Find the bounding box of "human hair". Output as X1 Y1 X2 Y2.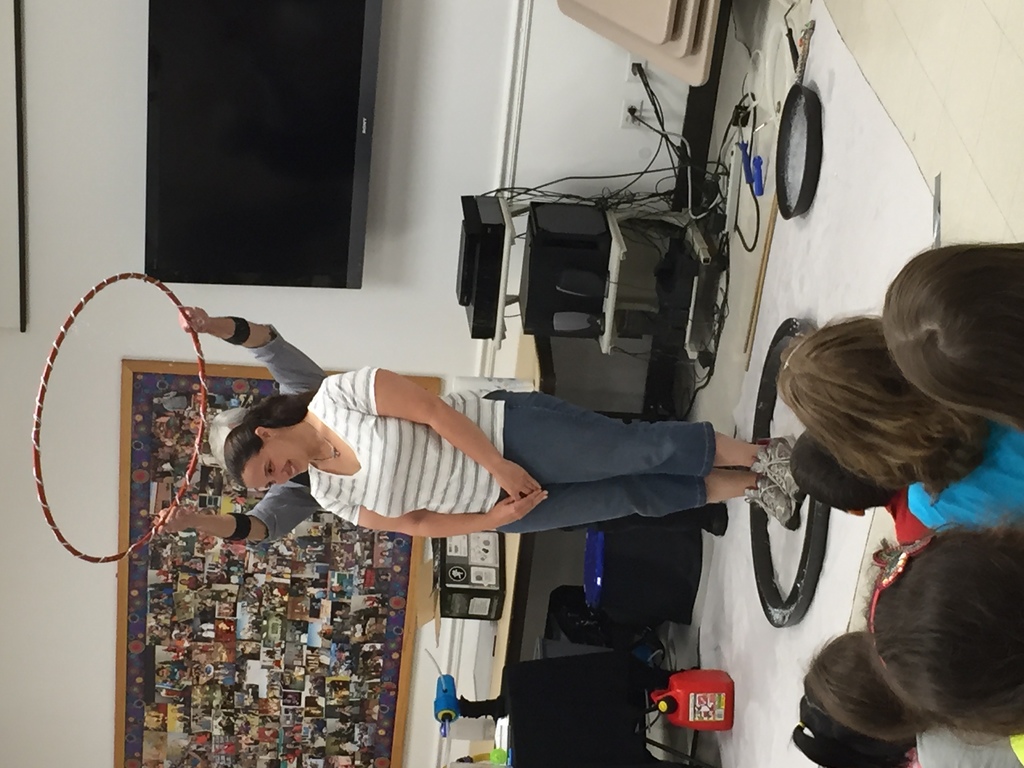
799 625 927 742.
